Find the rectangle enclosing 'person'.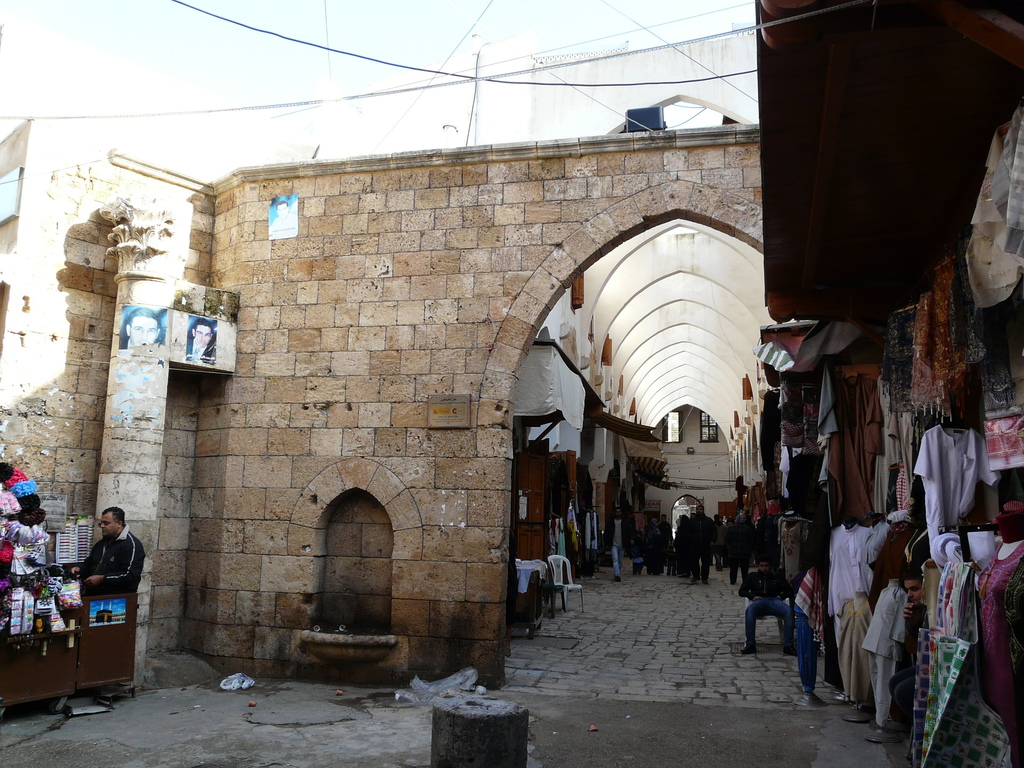
l=870, t=580, r=943, b=740.
